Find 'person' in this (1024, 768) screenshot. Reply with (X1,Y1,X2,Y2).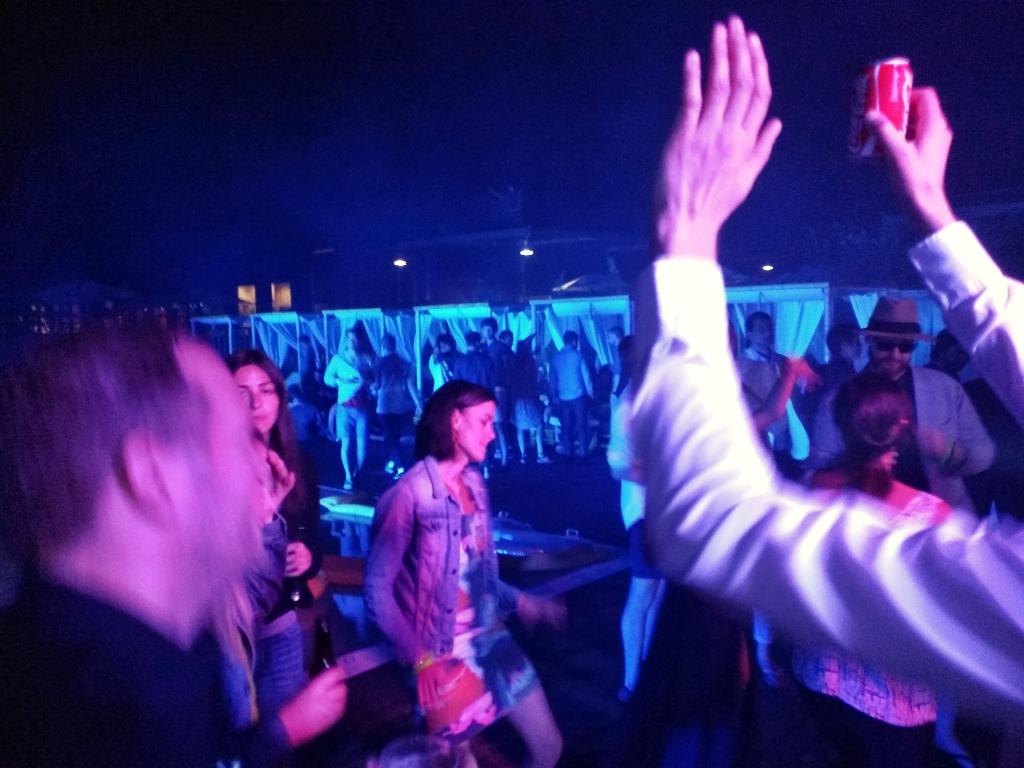
(0,328,268,756).
